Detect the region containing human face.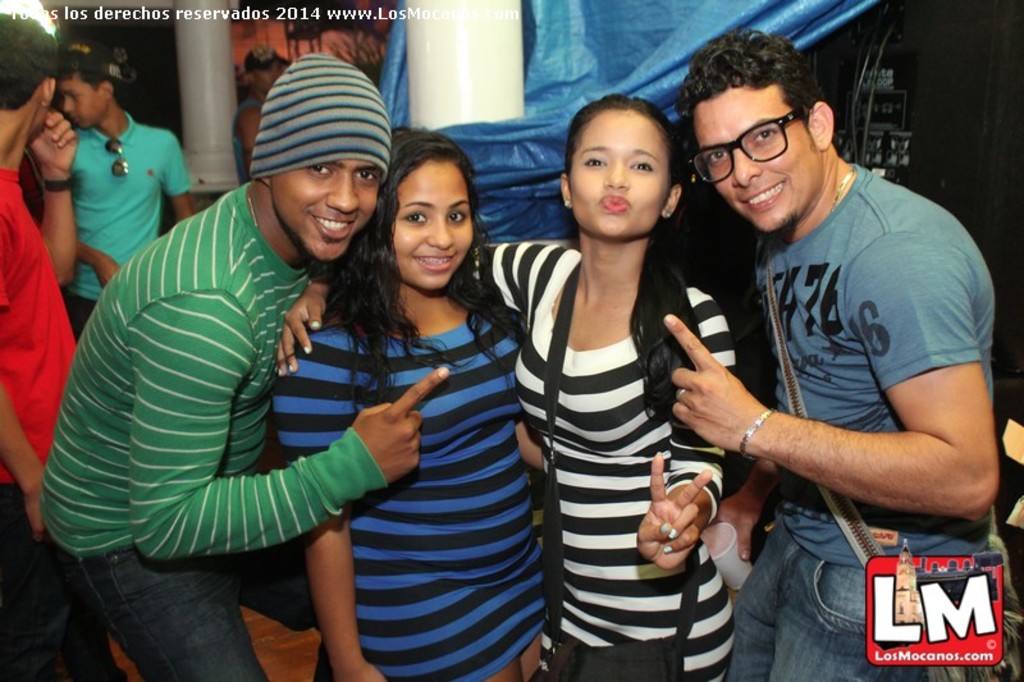
<region>270, 161, 383, 262</region>.
